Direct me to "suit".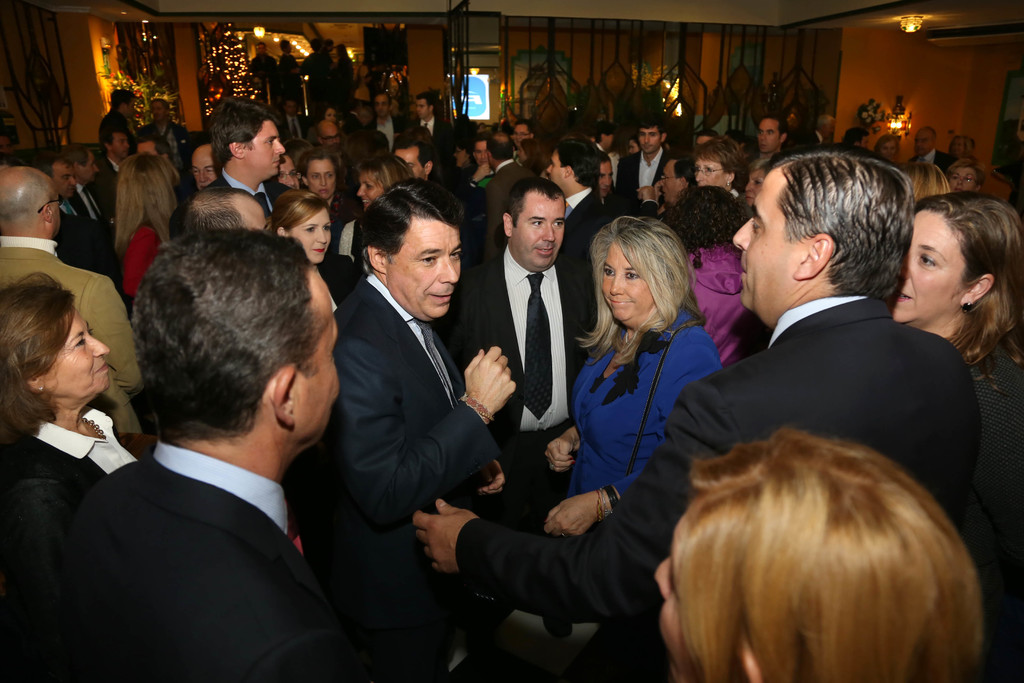
Direction: 106,161,122,193.
